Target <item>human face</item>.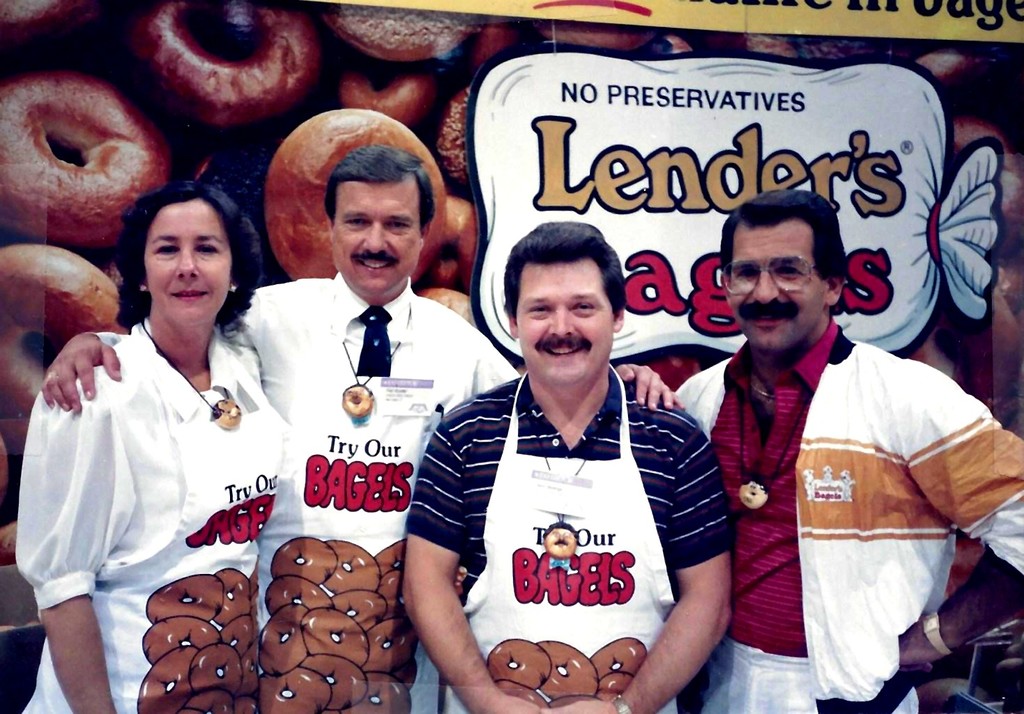
Target region: {"x1": 726, "y1": 228, "x2": 825, "y2": 353}.
